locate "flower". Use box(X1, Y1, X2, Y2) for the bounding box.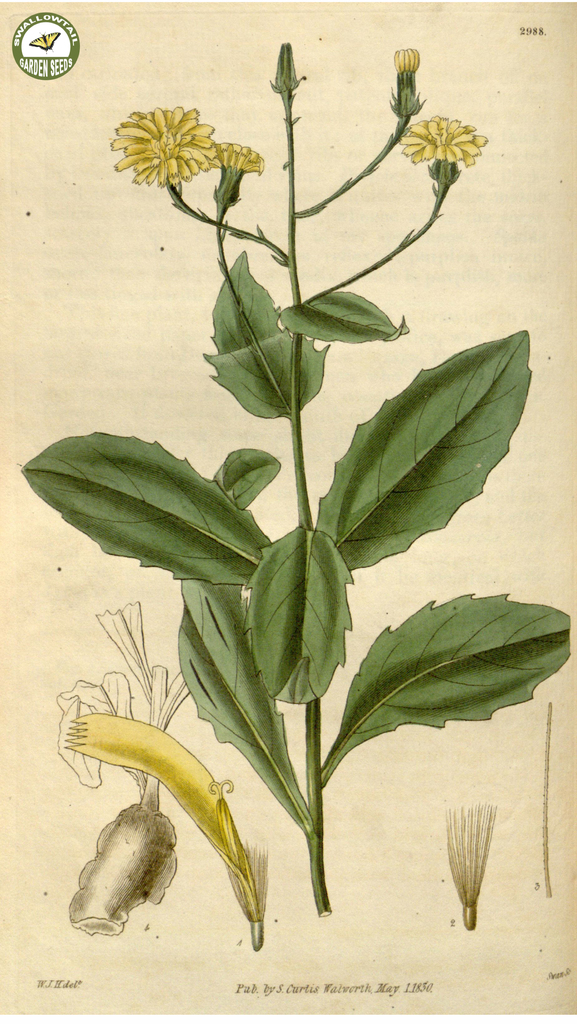
box(106, 90, 249, 183).
